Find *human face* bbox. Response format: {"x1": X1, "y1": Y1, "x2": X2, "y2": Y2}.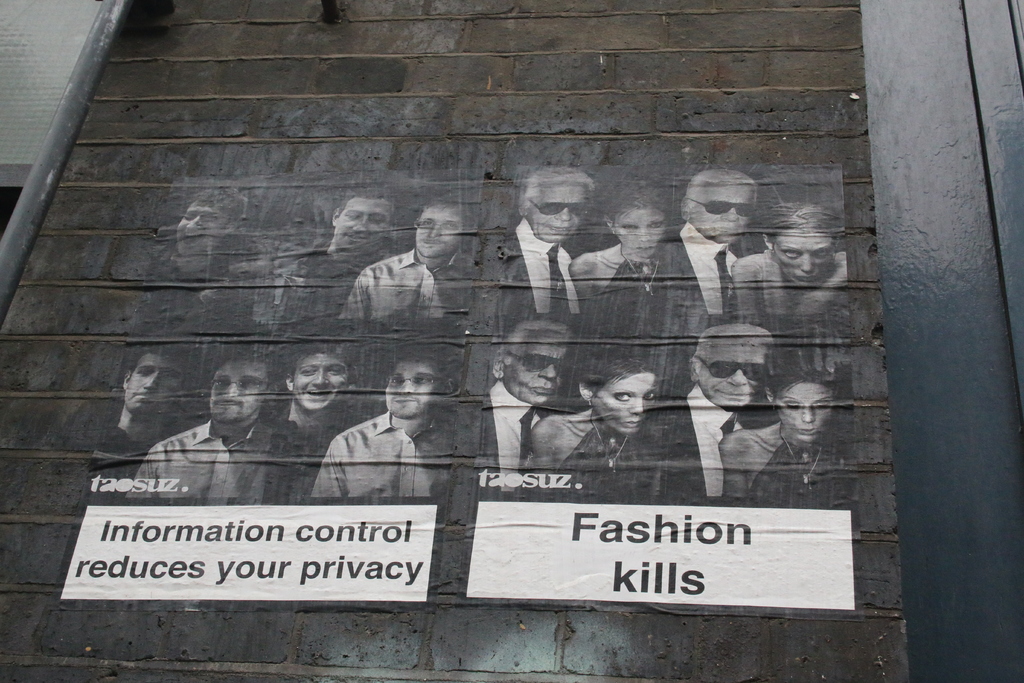
{"x1": 780, "y1": 383, "x2": 835, "y2": 448}.
